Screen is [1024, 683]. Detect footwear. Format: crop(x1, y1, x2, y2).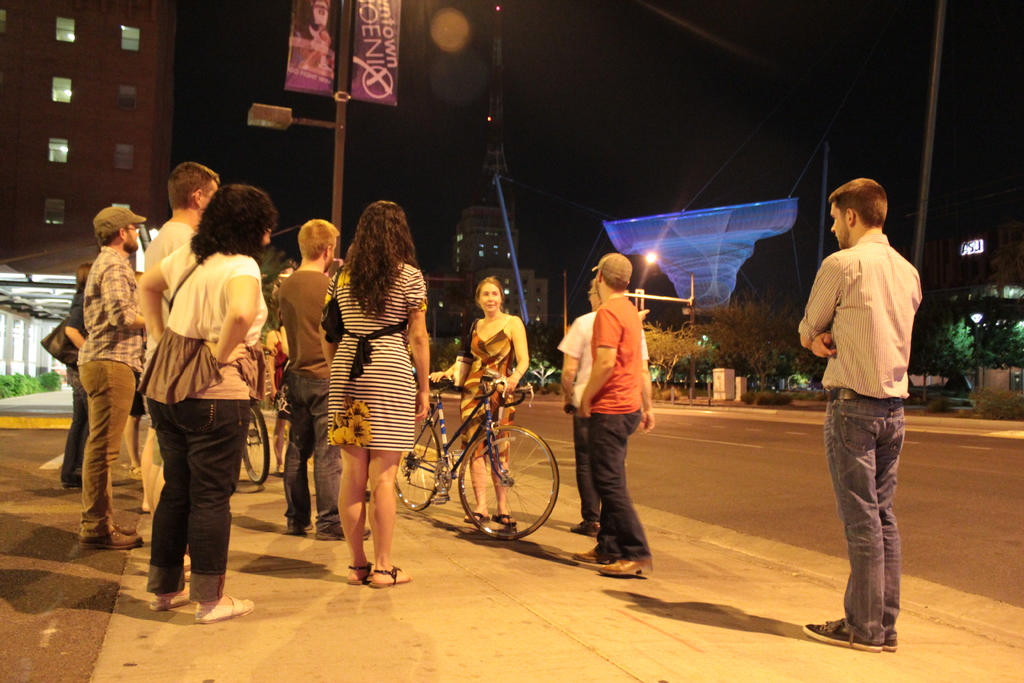
crop(566, 518, 600, 539).
